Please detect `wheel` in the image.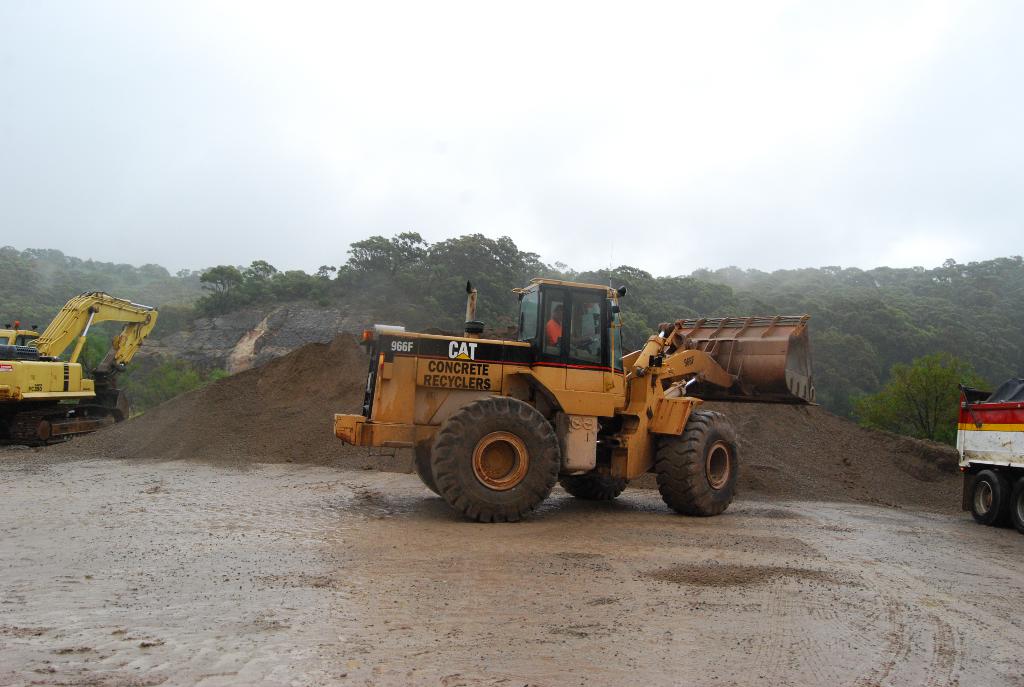
{"x1": 967, "y1": 466, "x2": 1004, "y2": 523}.
